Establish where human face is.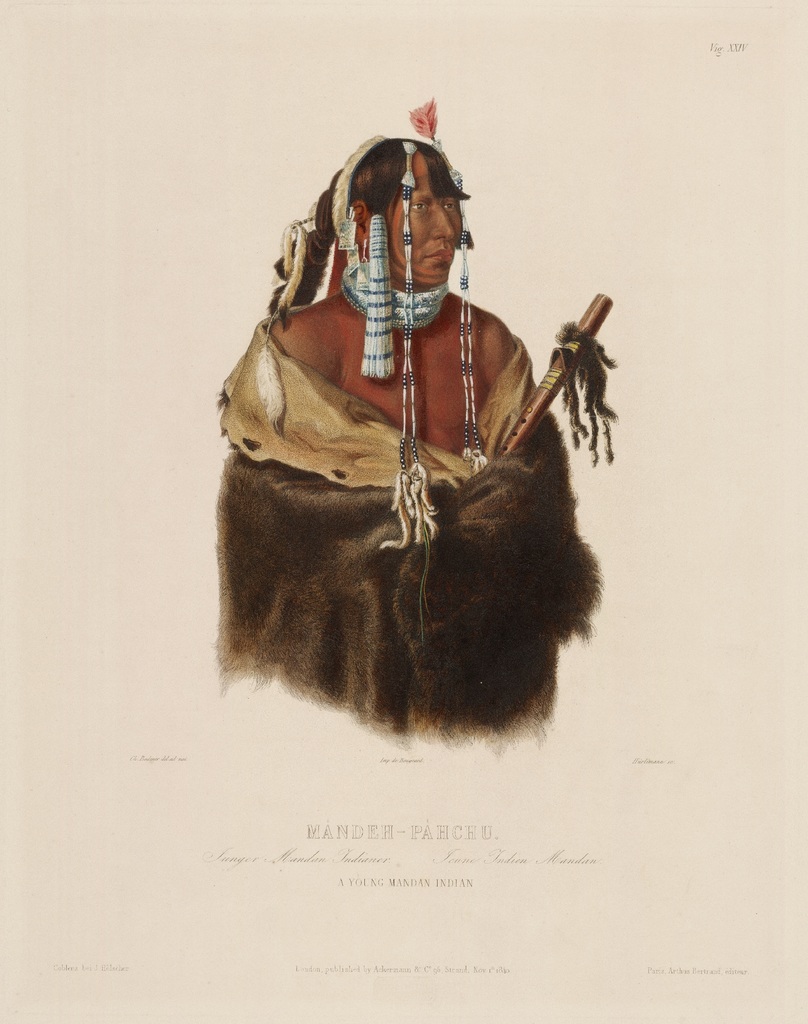
Established at box(368, 153, 462, 284).
